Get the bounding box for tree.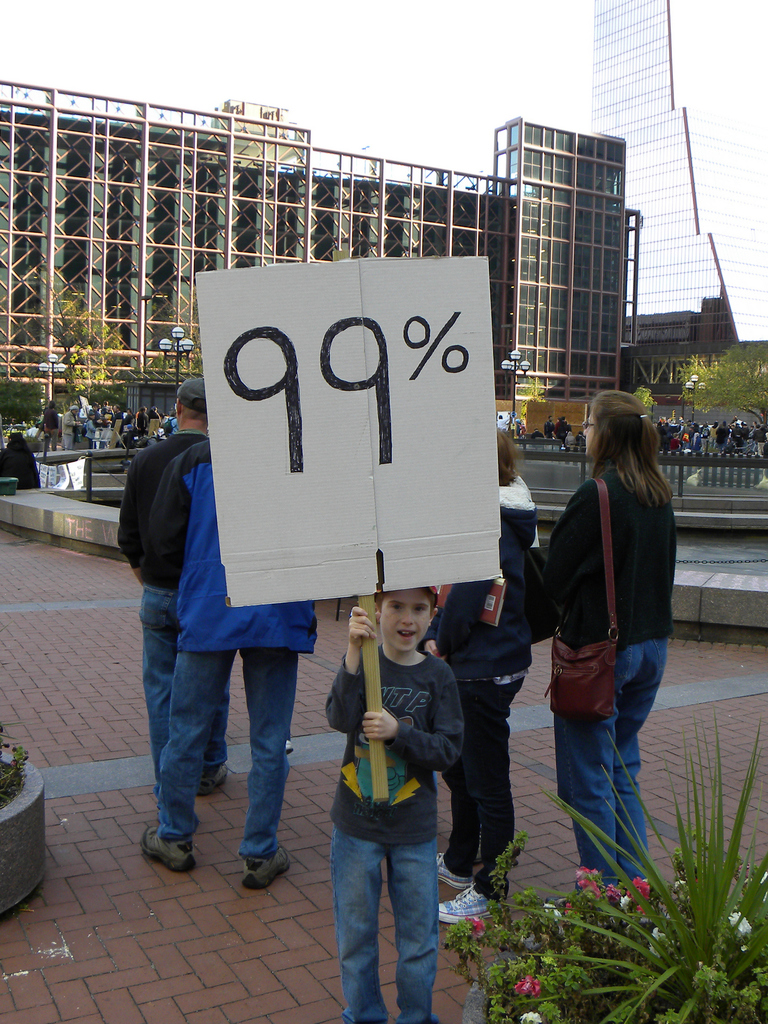
153 310 202 384.
